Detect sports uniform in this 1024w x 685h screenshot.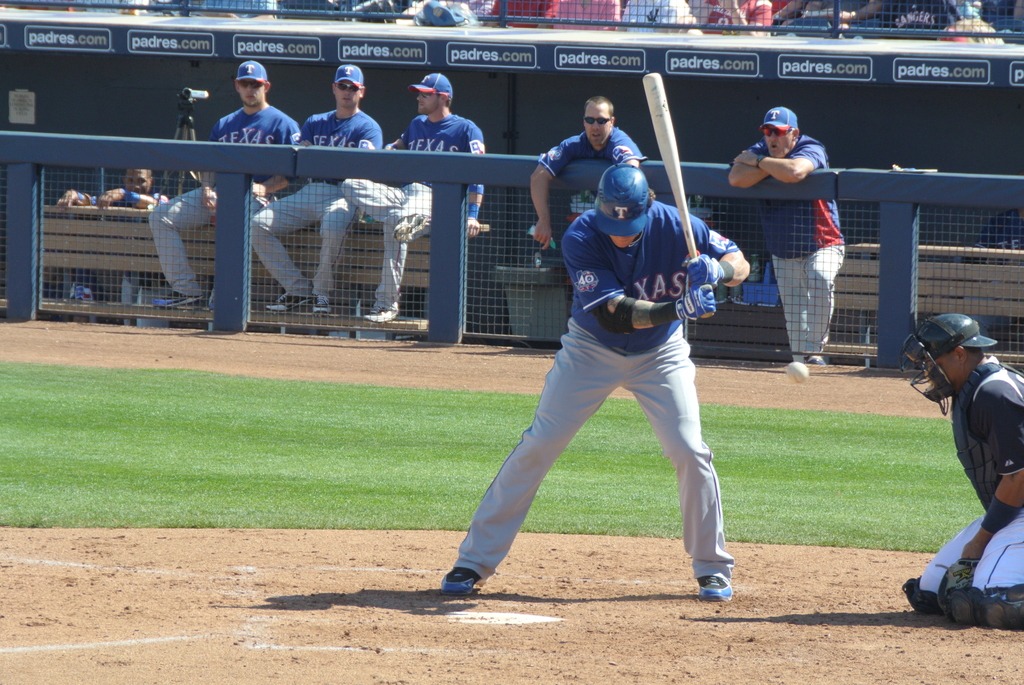
Detection: box(451, 132, 756, 591).
